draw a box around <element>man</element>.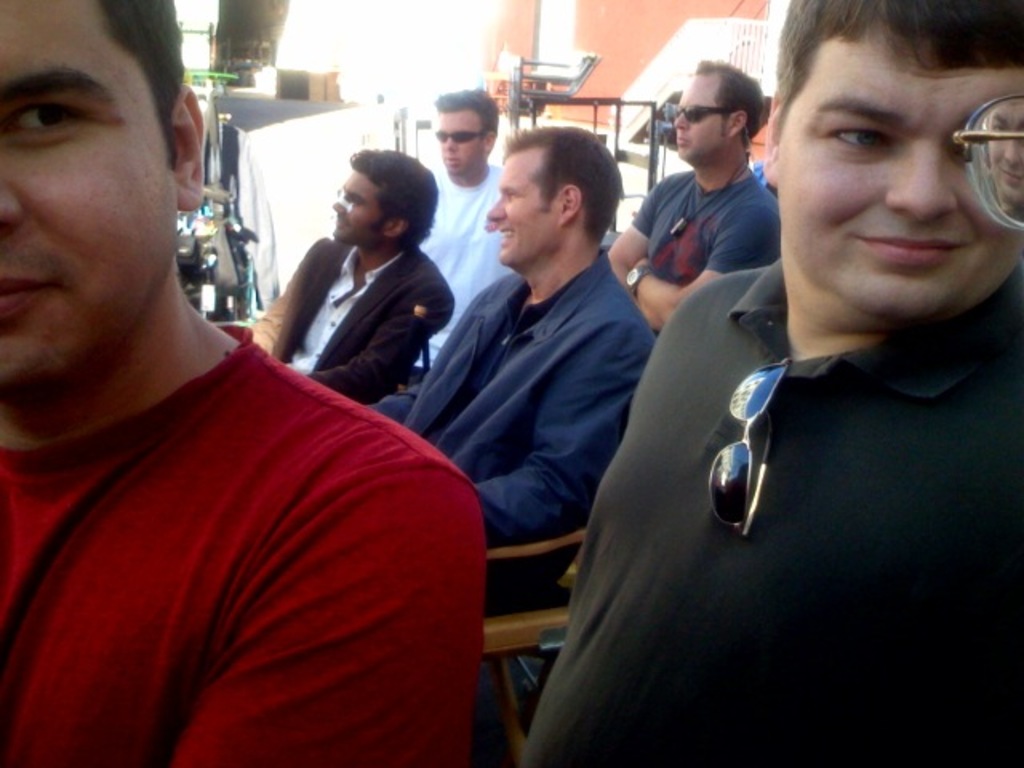
left=512, top=13, right=1010, bottom=728.
